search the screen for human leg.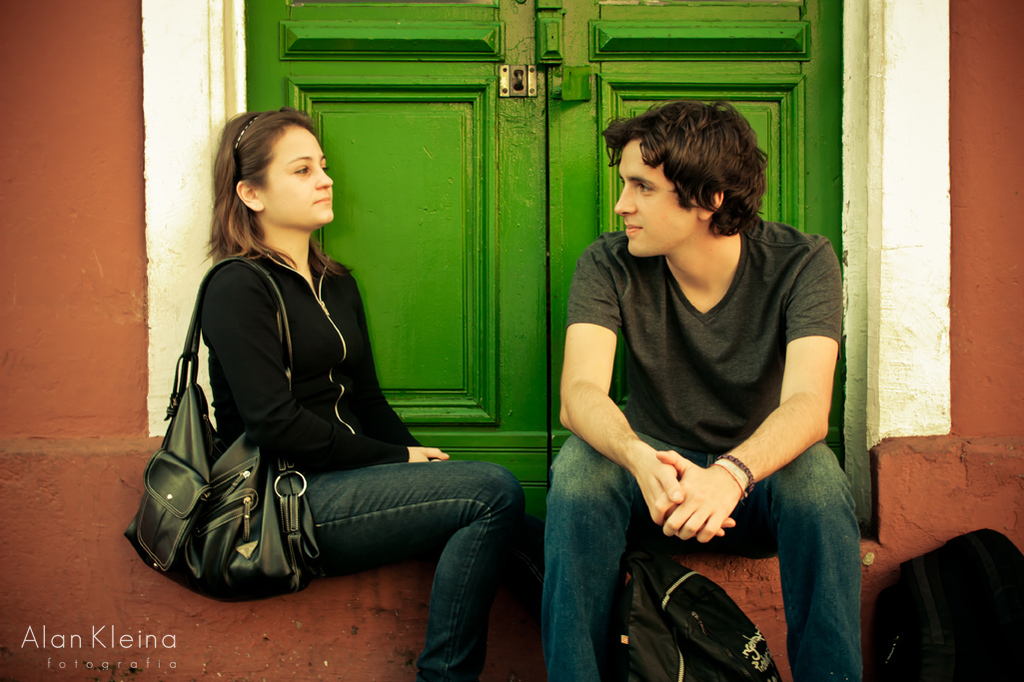
Found at 721 444 864 677.
